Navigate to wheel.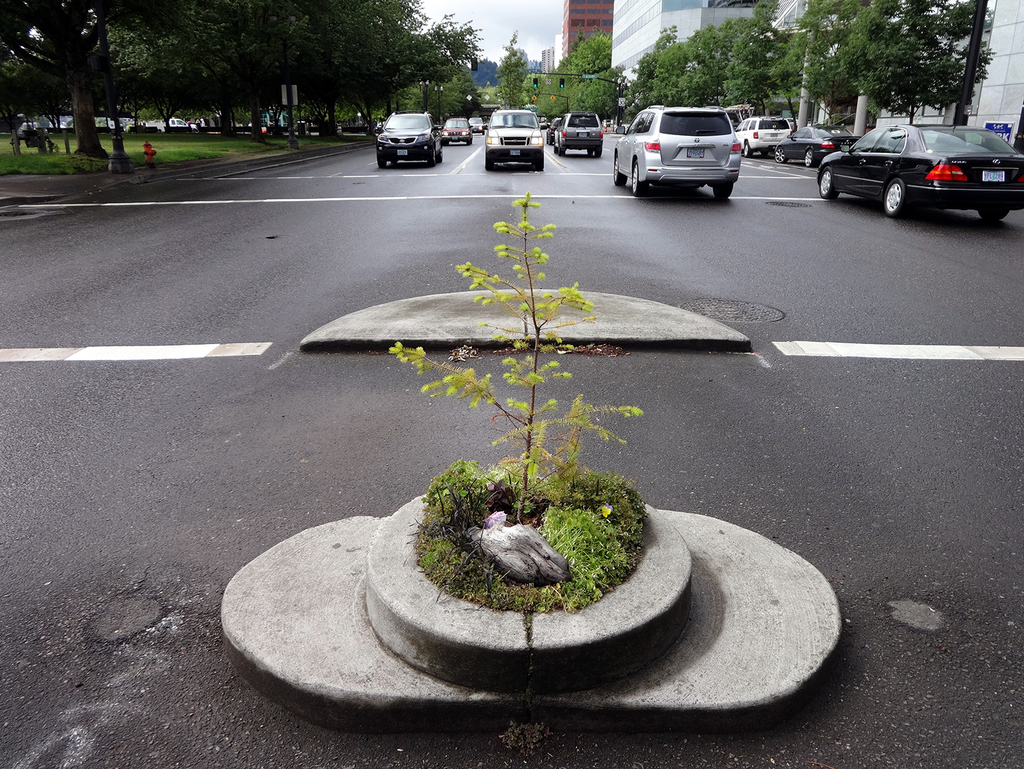
Navigation target: (x1=880, y1=178, x2=905, y2=216).
